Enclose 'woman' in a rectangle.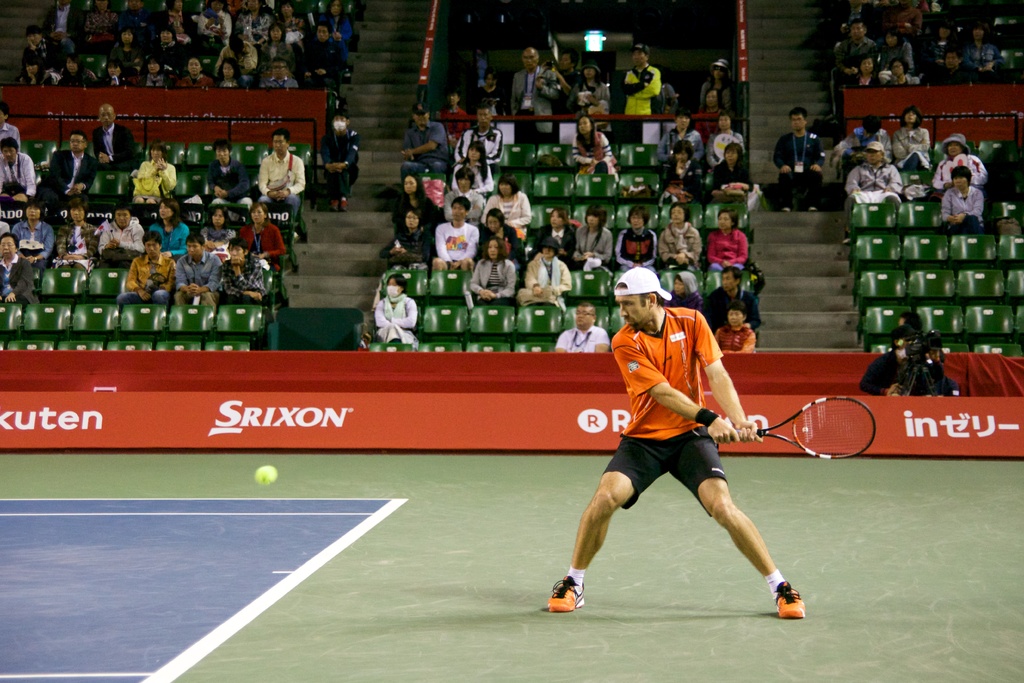
Rect(177, 60, 212, 88).
